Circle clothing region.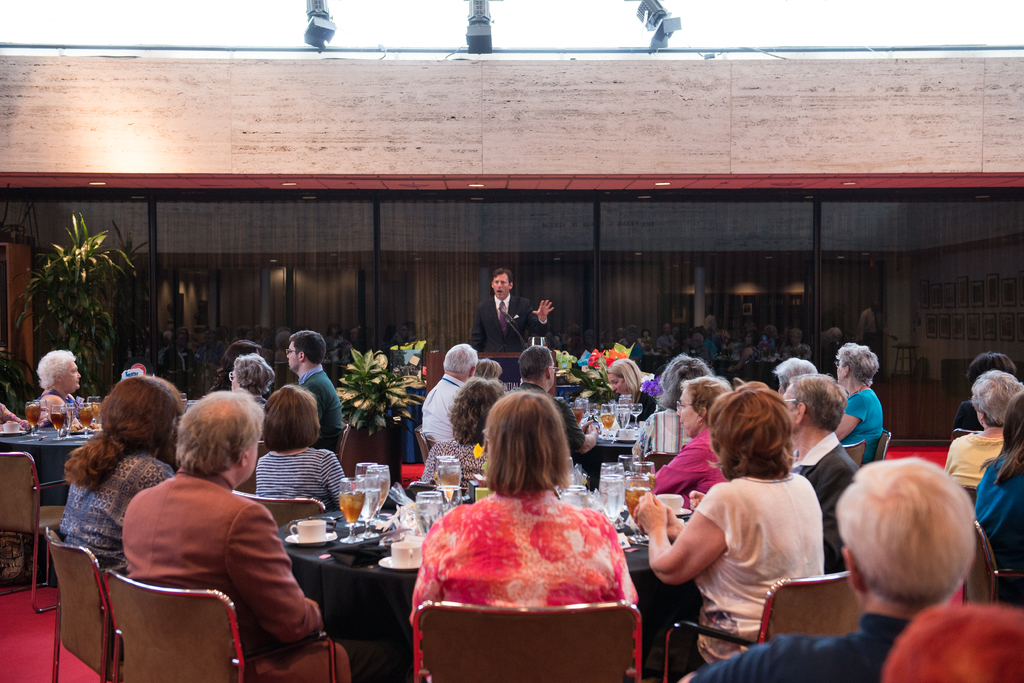
Region: <region>253, 396, 269, 414</region>.
